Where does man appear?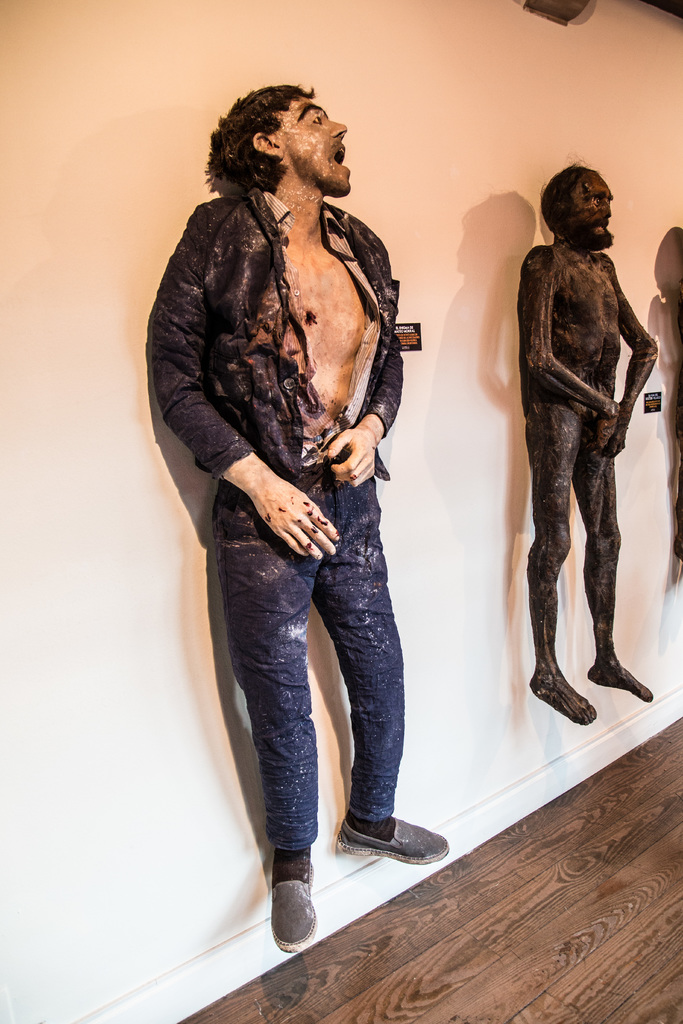
Appears at [x1=146, y1=85, x2=455, y2=901].
